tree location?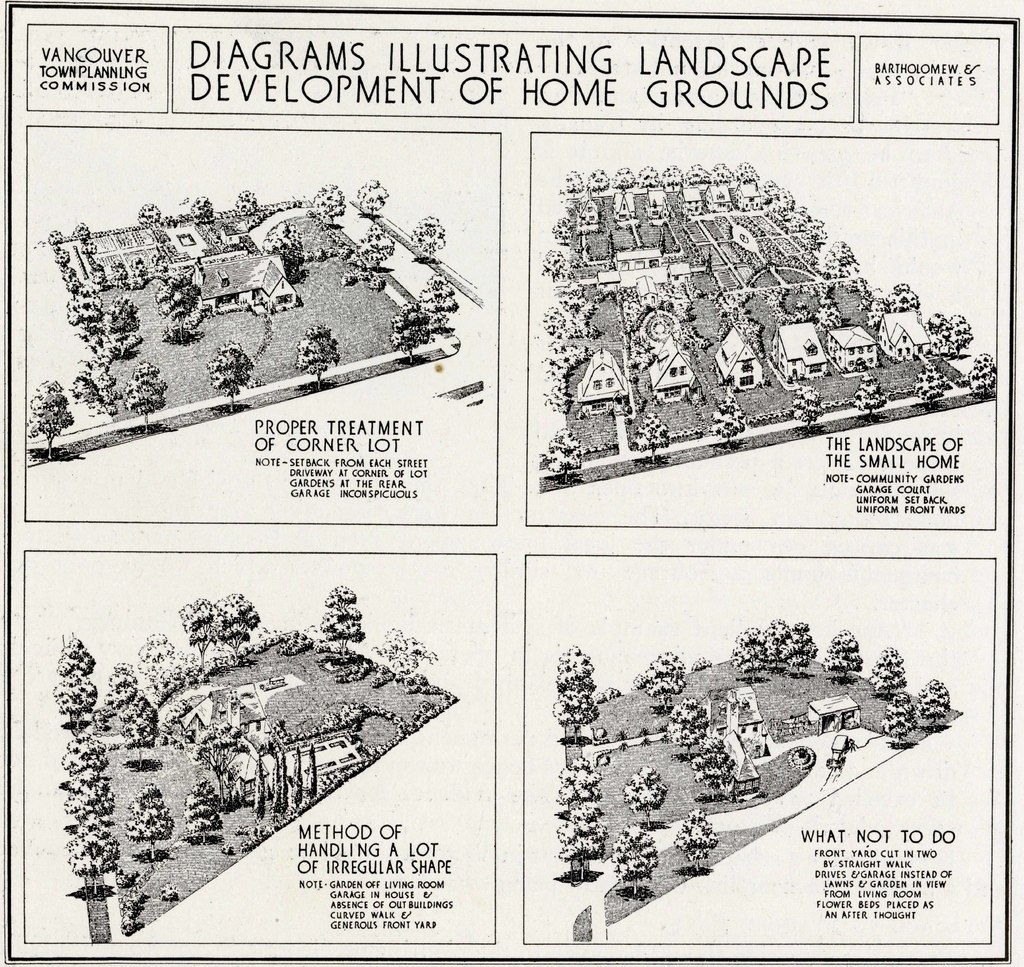
detection(542, 418, 581, 478)
